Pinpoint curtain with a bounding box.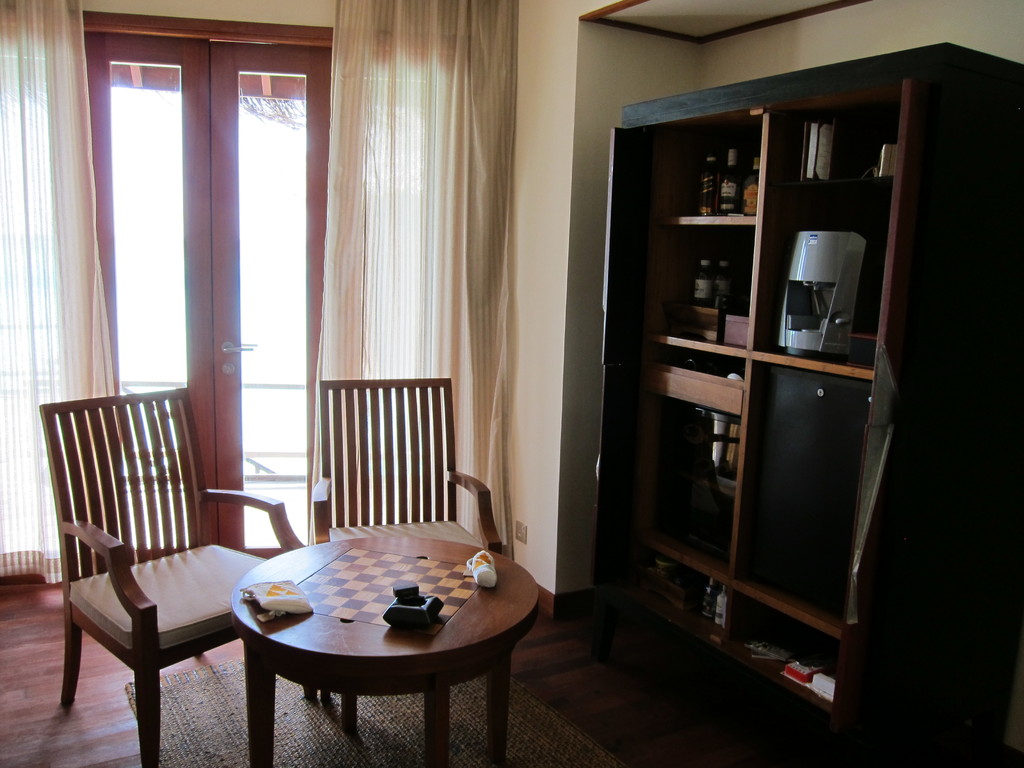
(1, 0, 121, 588).
